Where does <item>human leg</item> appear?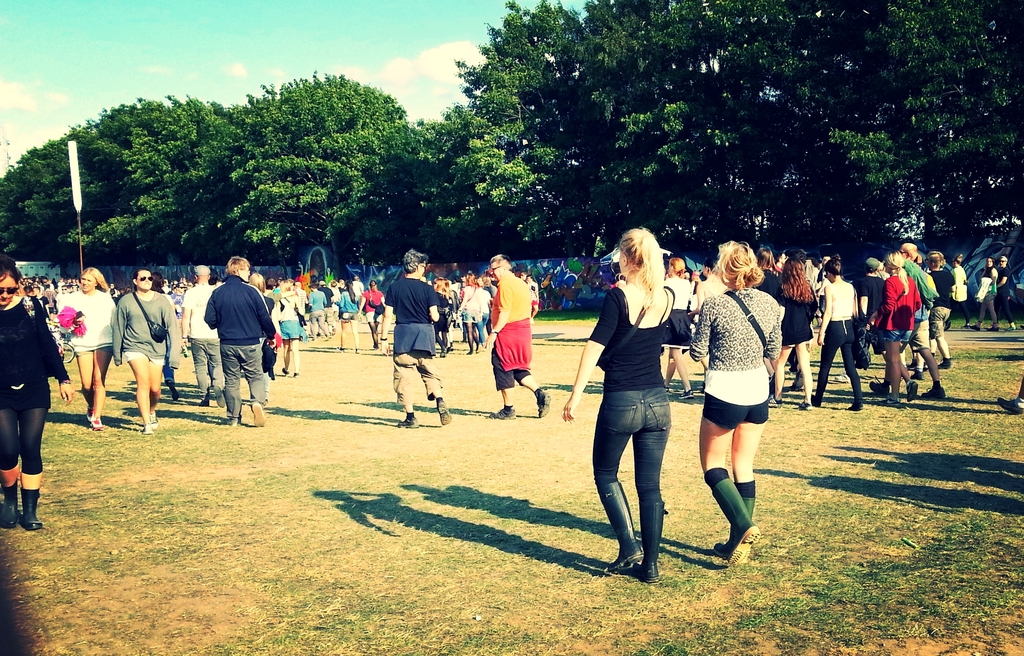
Appears at locate(841, 325, 867, 406).
